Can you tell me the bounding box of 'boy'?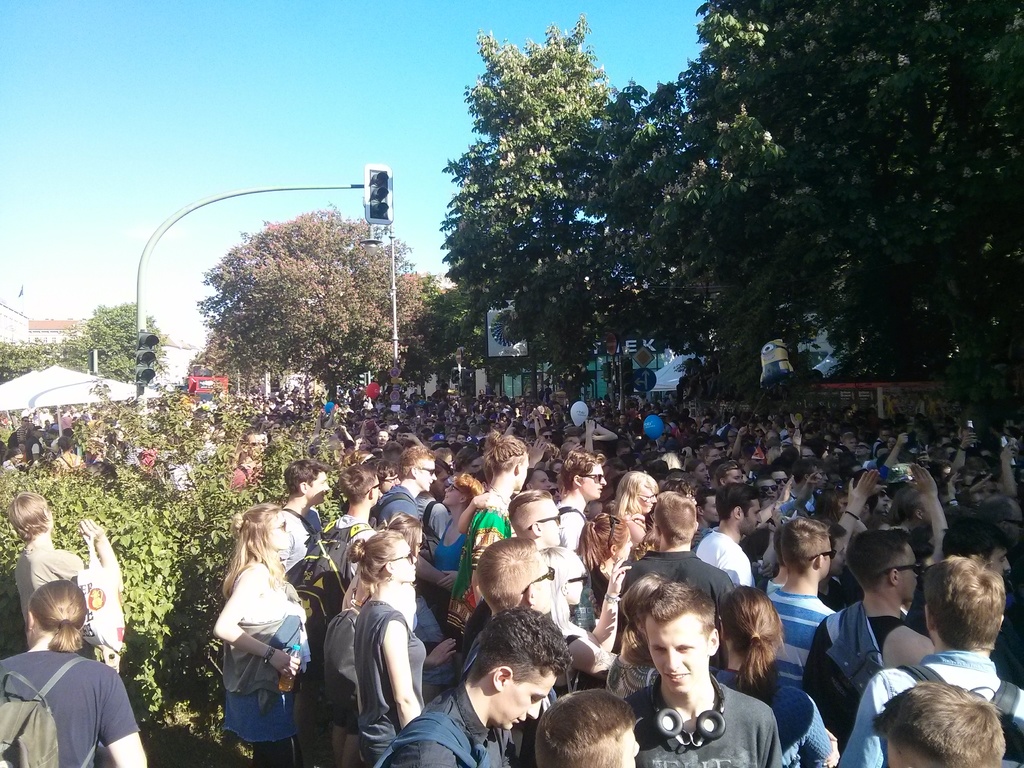
<bbox>506, 488, 564, 552</bbox>.
